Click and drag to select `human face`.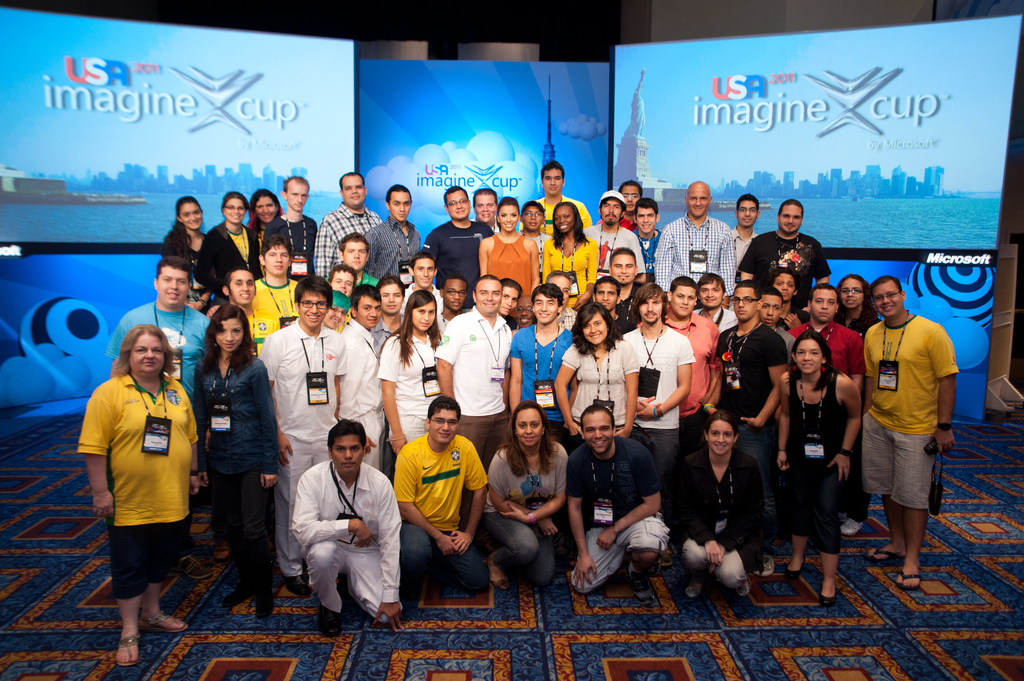
Selection: [x1=601, y1=196, x2=622, y2=228].
